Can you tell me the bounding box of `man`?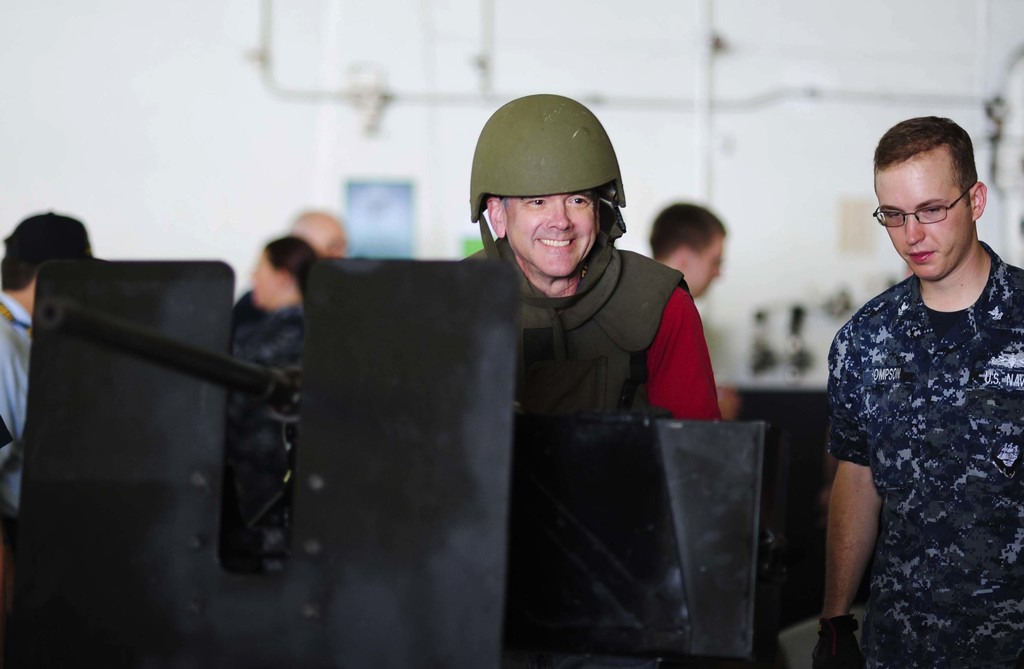
[left=230, top=209, right=342, bottom=325].
